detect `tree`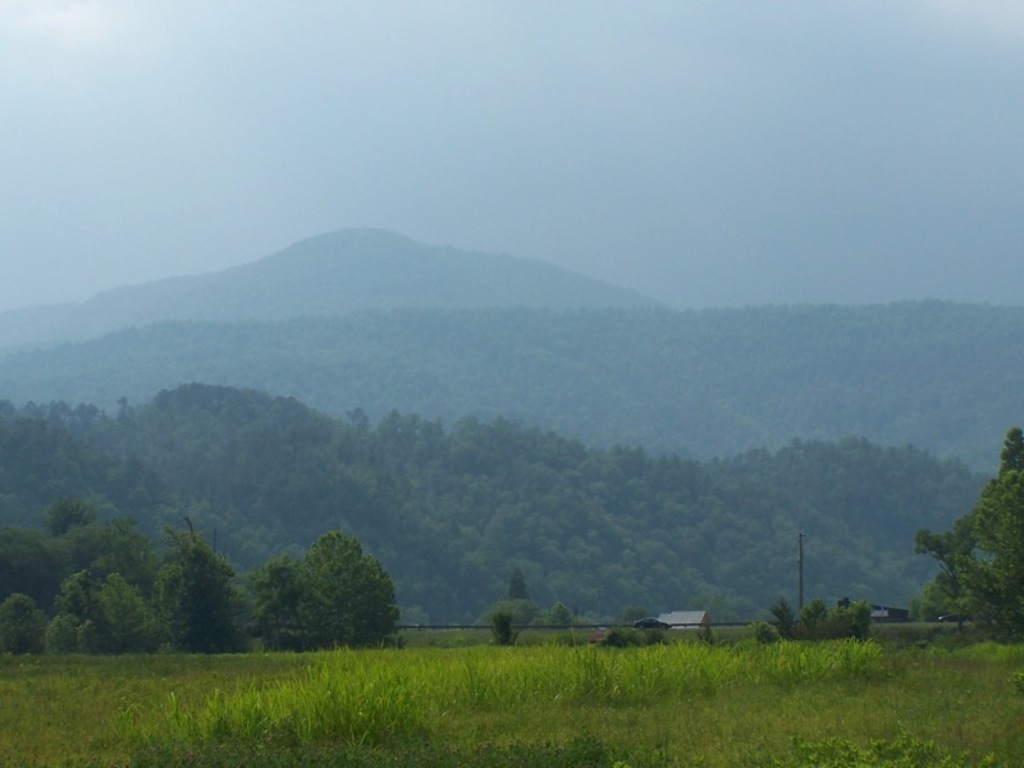
0, 223, 1023, 645
